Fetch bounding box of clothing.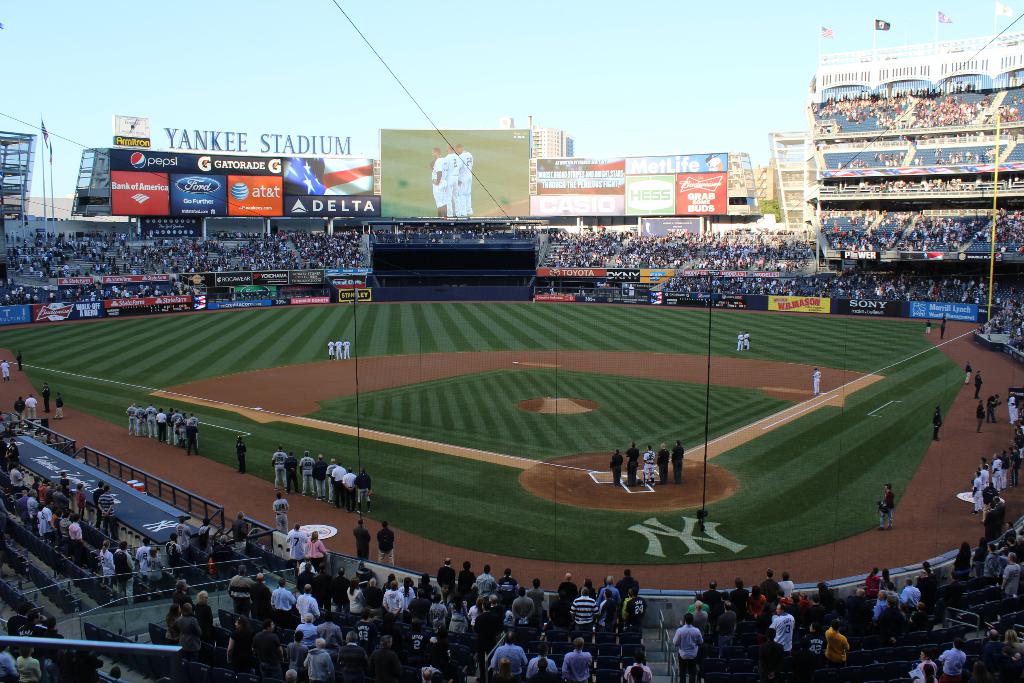
Bbox: 989:400:998:427.
